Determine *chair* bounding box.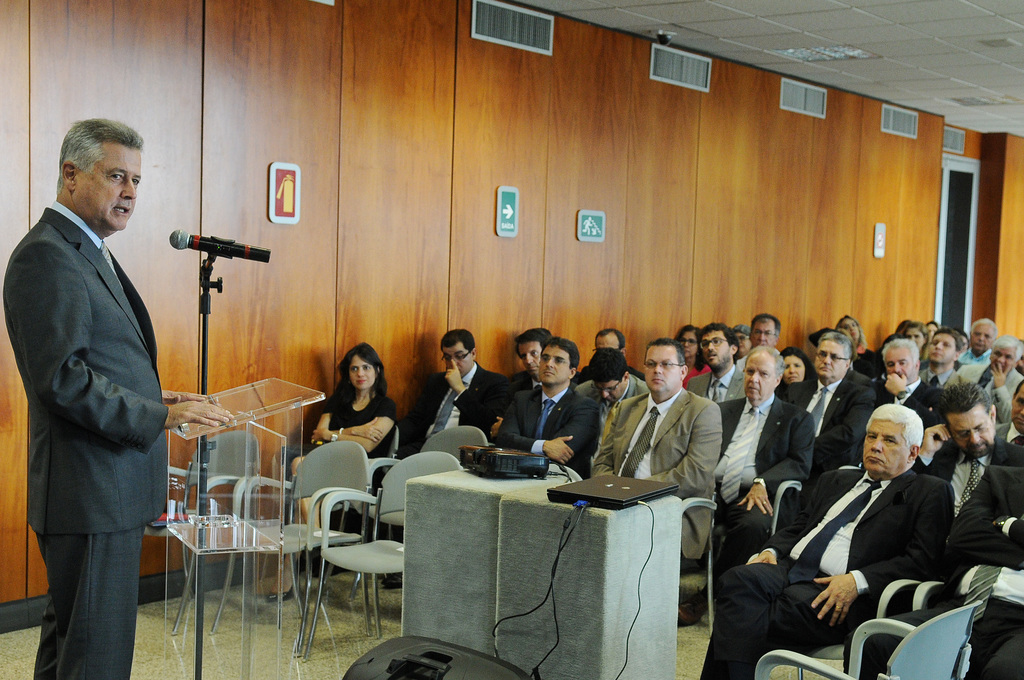
Determined: {"left": 760, "top": 469, "right": 810, "bottom": 542}.
